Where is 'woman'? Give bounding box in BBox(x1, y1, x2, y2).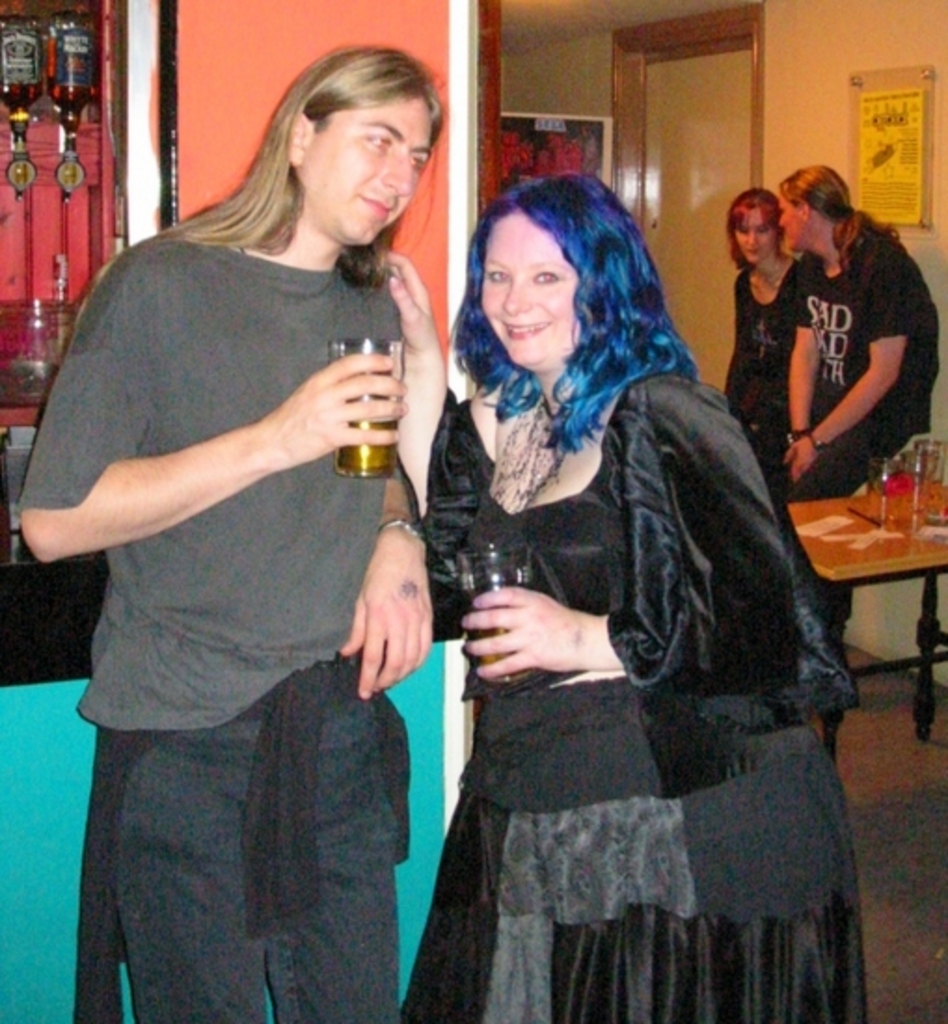
BBox(717, 184, 801, 445).
